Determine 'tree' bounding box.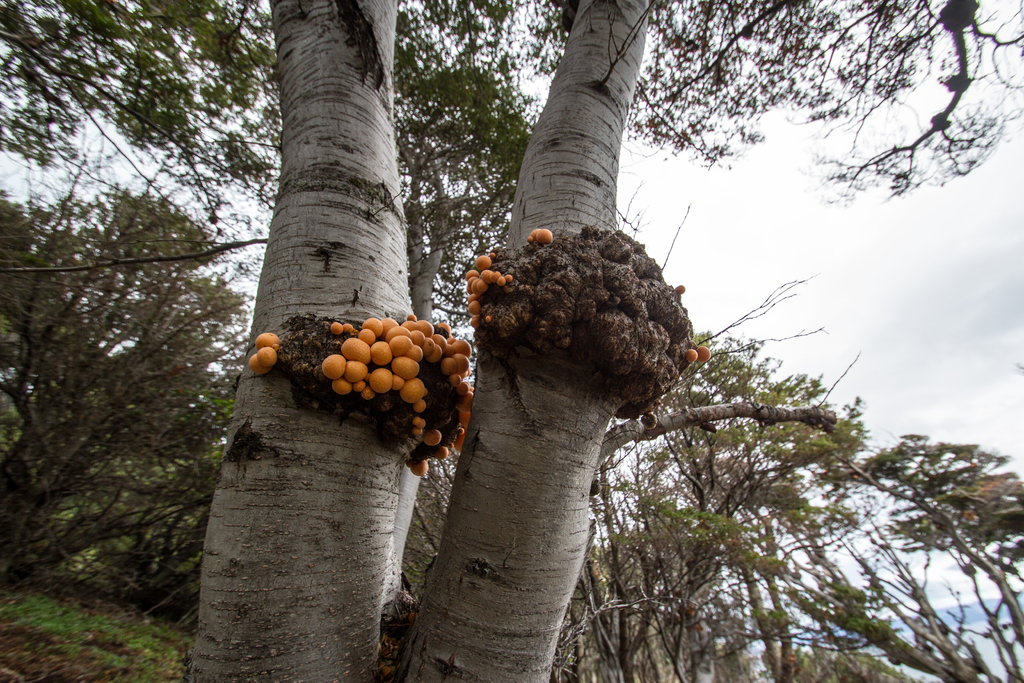
Determined: pyautogui.locateOnScreen(48, 319, 241, 595).
